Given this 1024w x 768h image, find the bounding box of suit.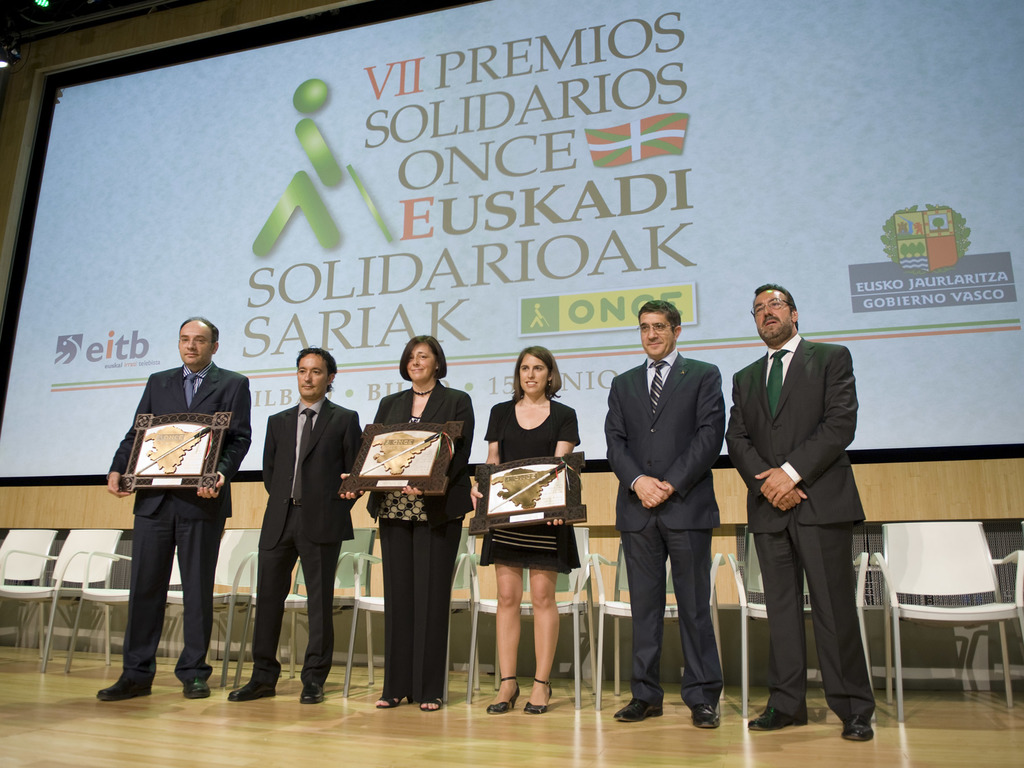
<bbox>612, 309, 730, 721</bbox>.
